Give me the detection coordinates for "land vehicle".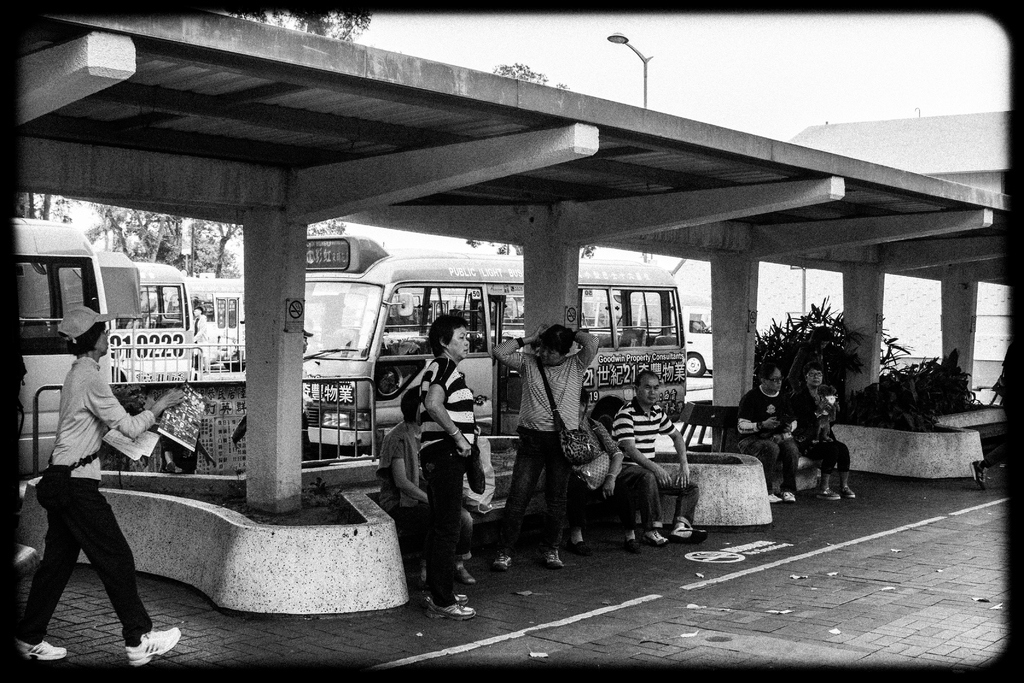
(left=186, top=273, right=244, bottom=370).
